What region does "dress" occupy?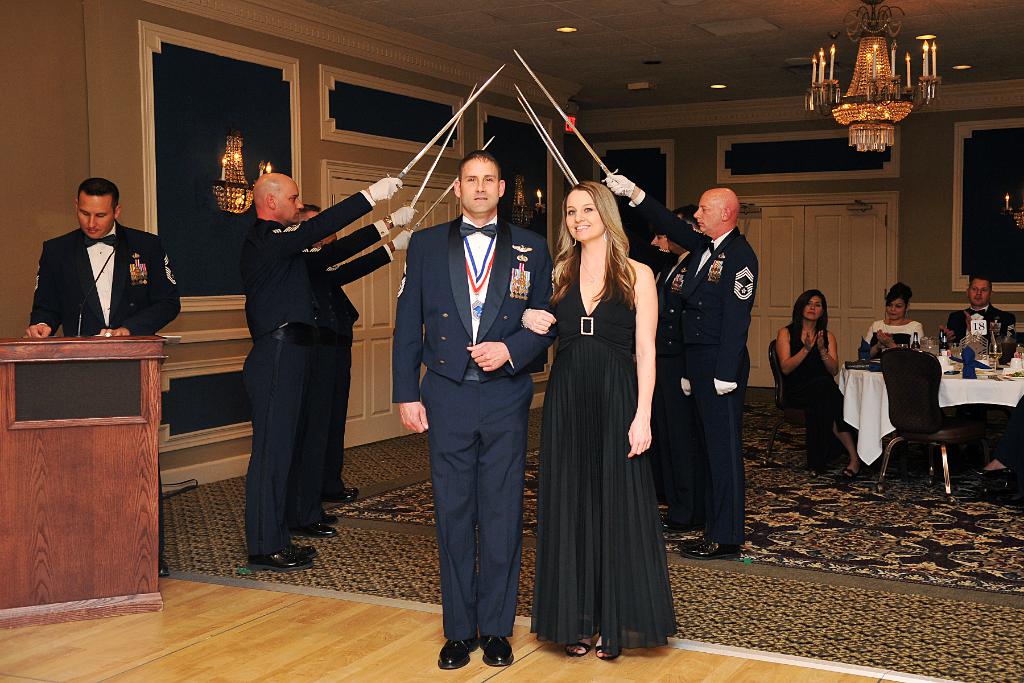
860/325/922/359.
